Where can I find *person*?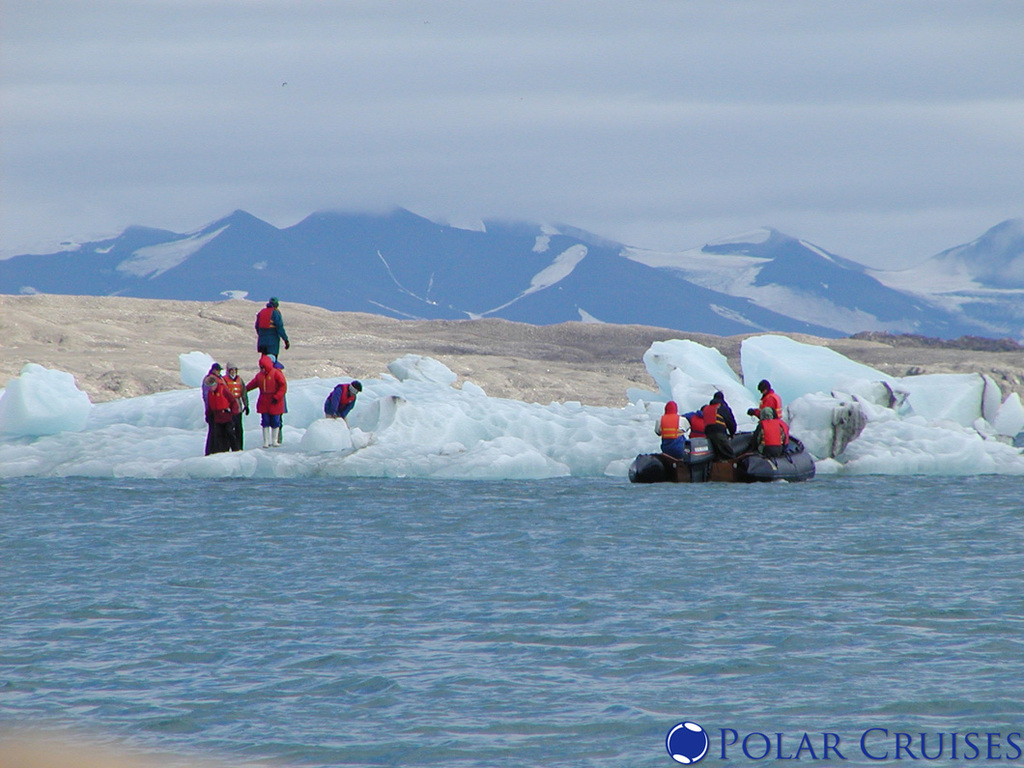
You can find it at BBox(196, 363, 230, 449).
